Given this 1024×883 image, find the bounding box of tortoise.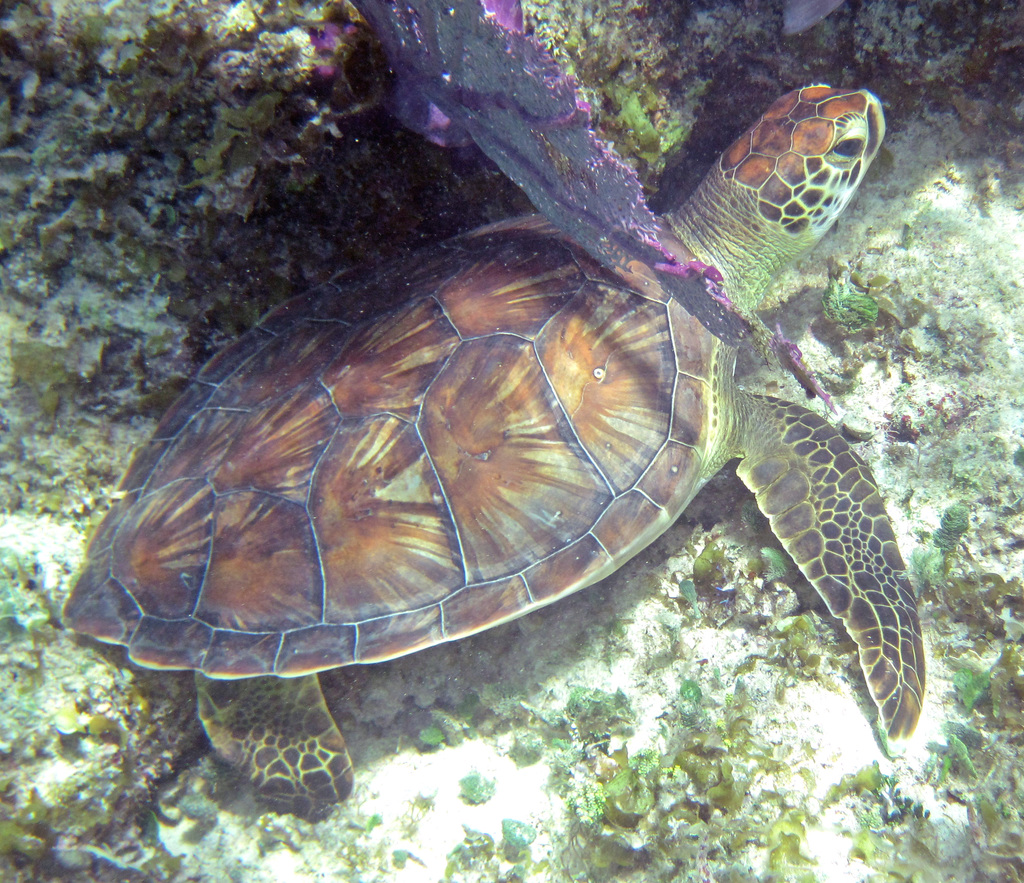
(48,79,924,811).
